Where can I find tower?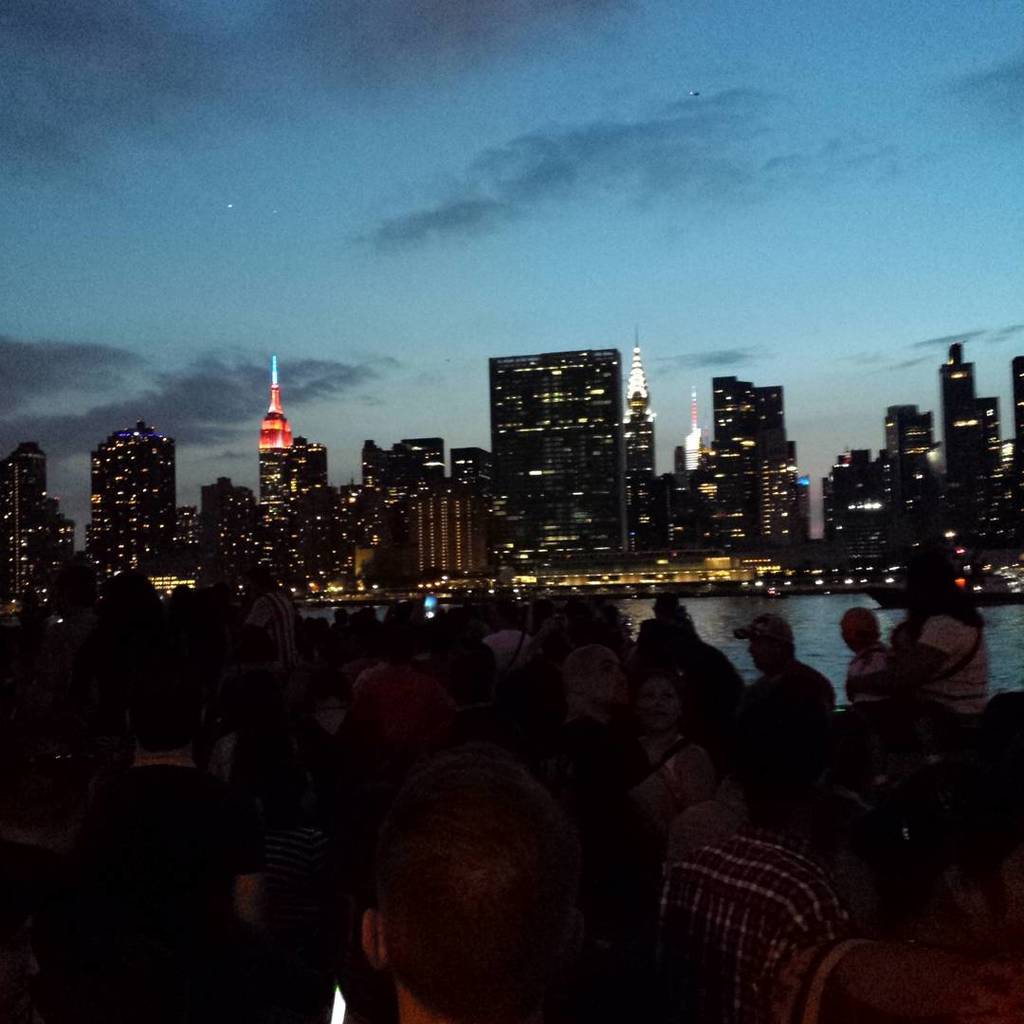
You can find it at rect(354, 434, 384, 583).
